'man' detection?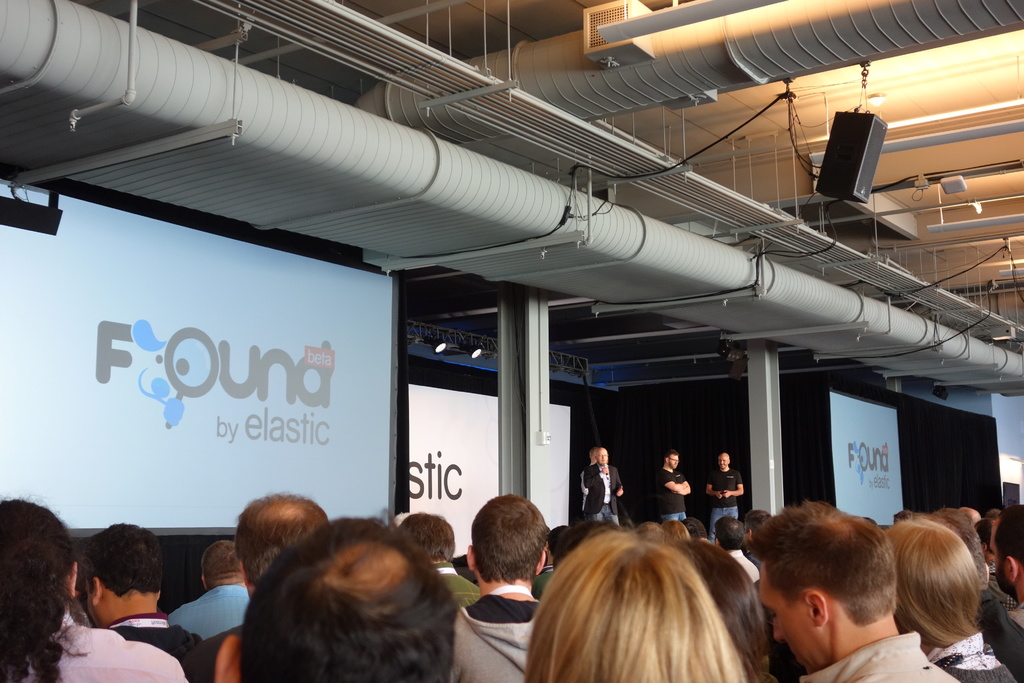
box=[408, 509, 490, 600]
